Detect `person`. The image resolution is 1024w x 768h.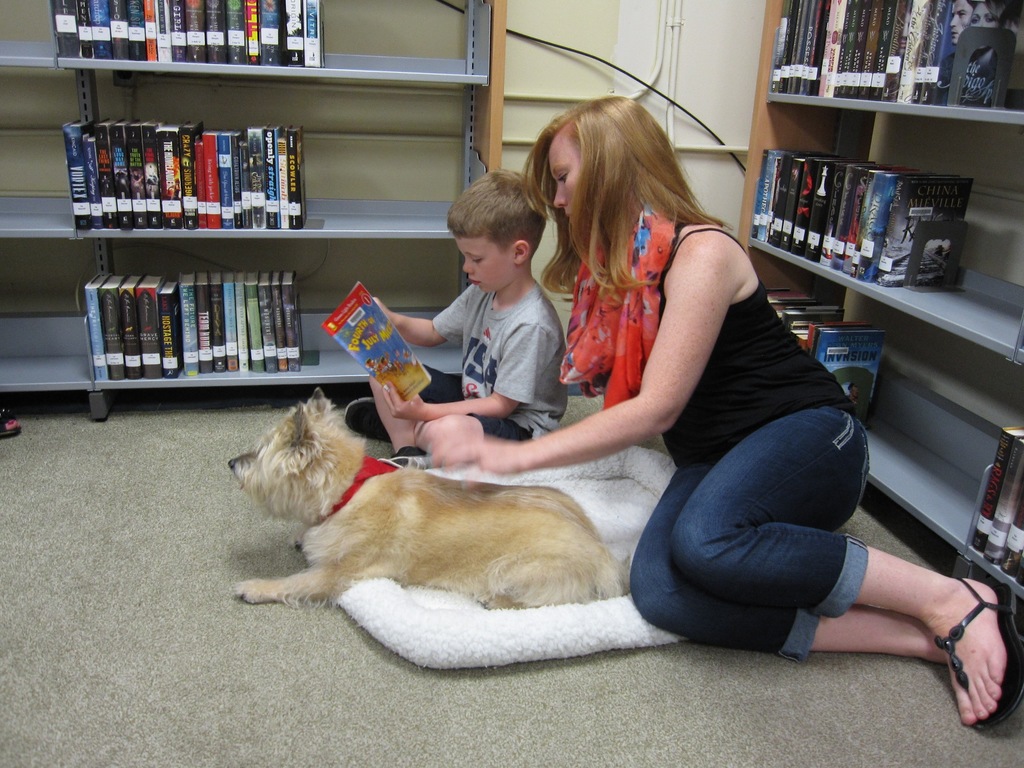
<region>344, 169, 568, 450</region>.
